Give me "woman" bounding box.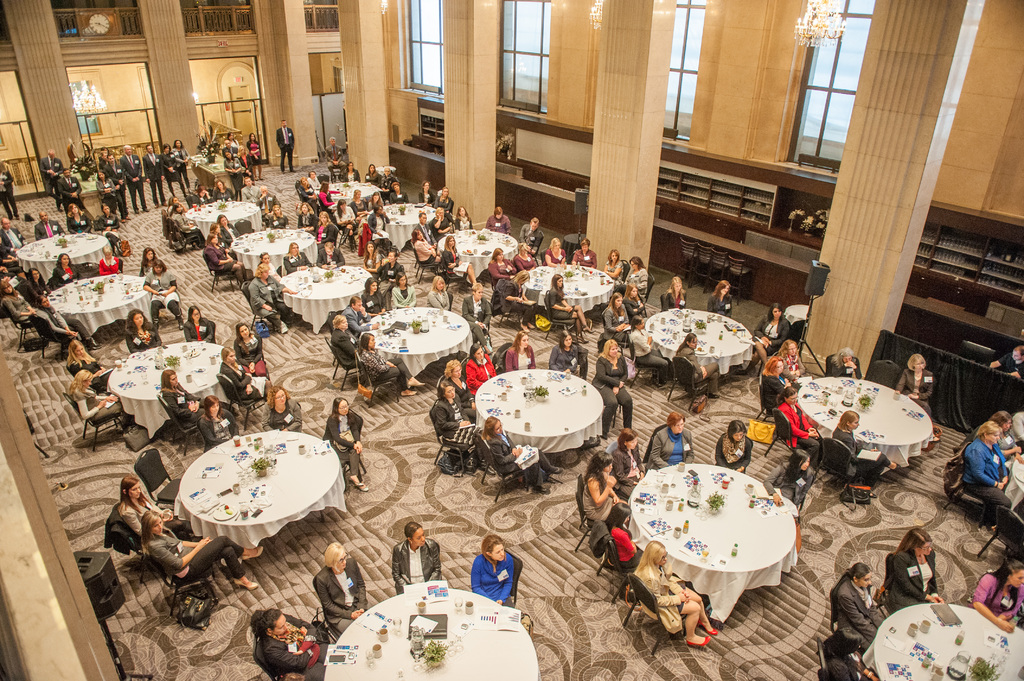
{"left": 764, "top": 450, "right": 808, "bottom": 509}.
